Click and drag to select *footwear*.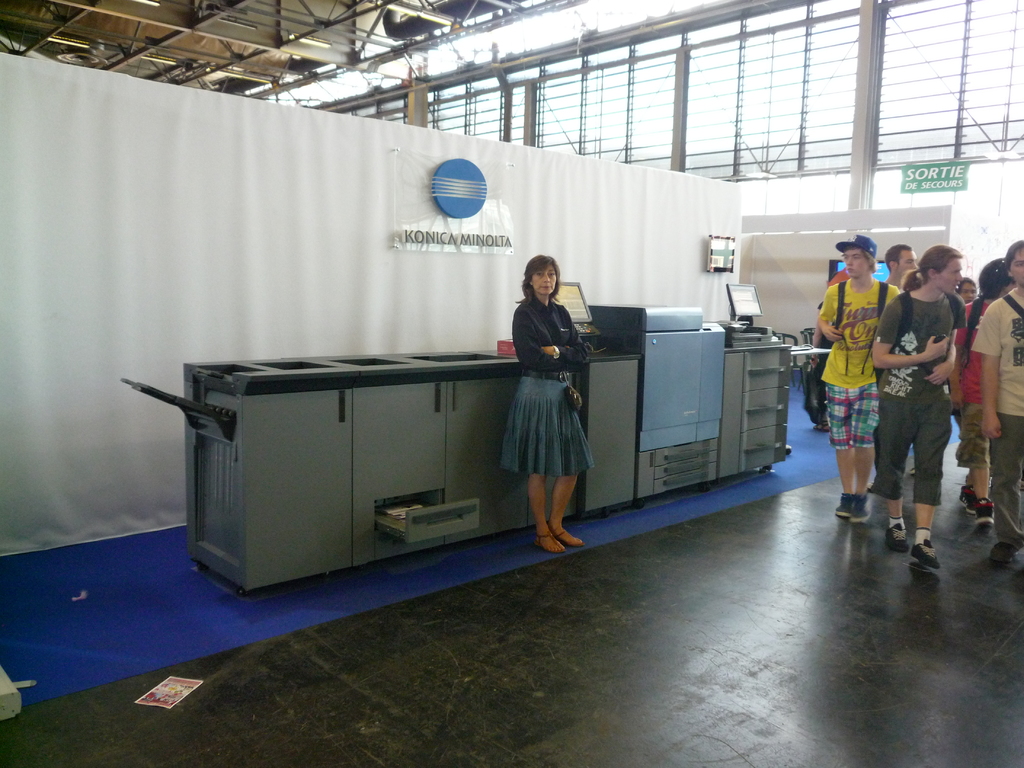
Selection: bbox(972, 496, 999, 531).
